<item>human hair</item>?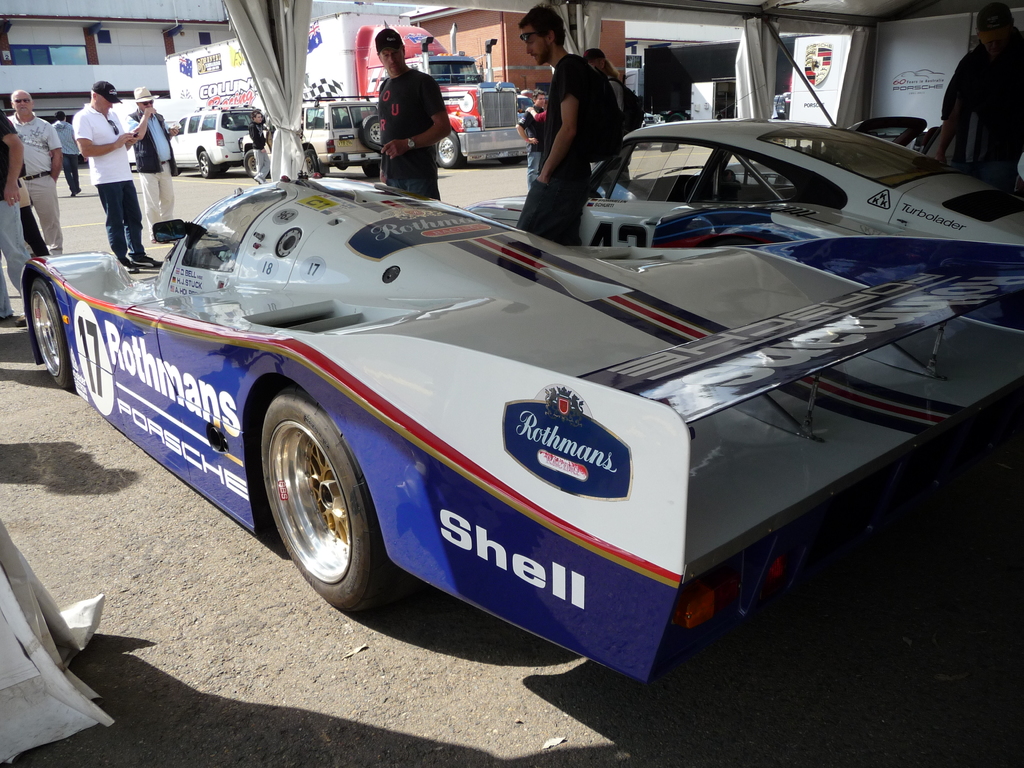
locate(252, 109, 262, 122)
